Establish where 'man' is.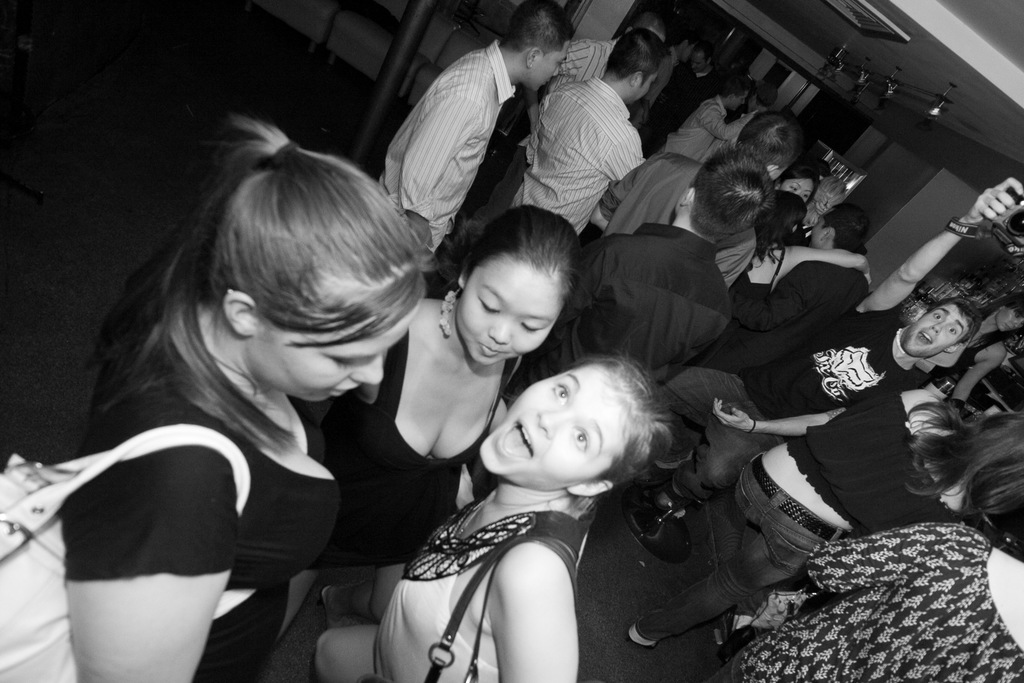
Established at <box>471,10,671,226</box>.
